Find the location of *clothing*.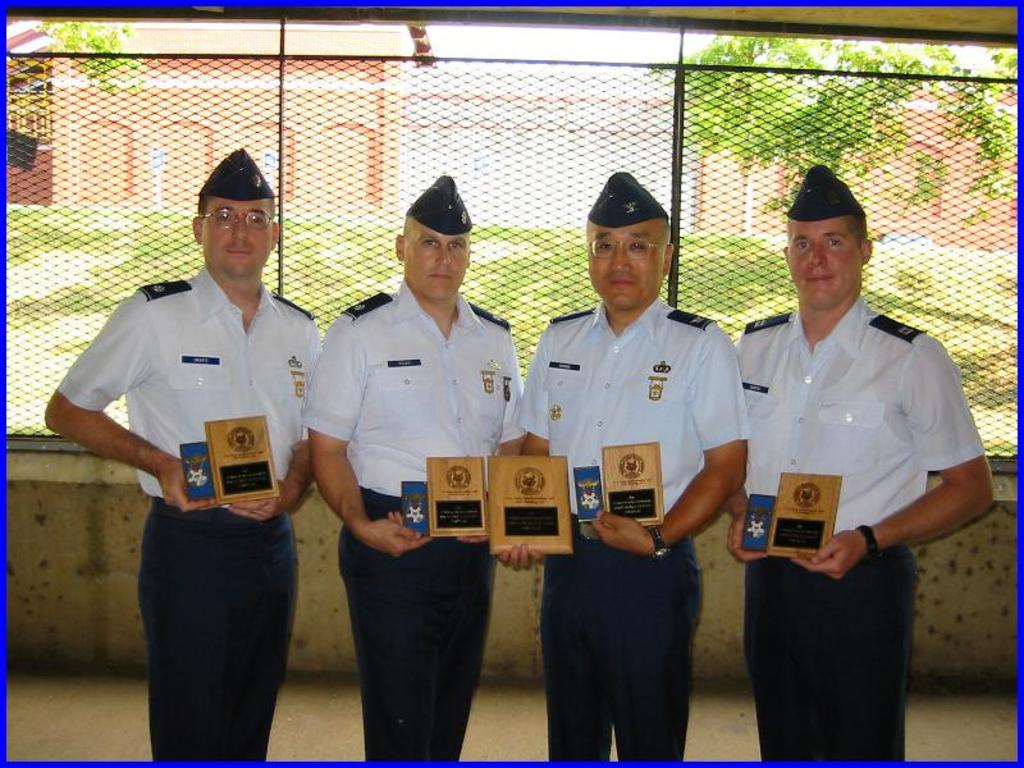
Location: BBox(140, 499, 300, 767).
